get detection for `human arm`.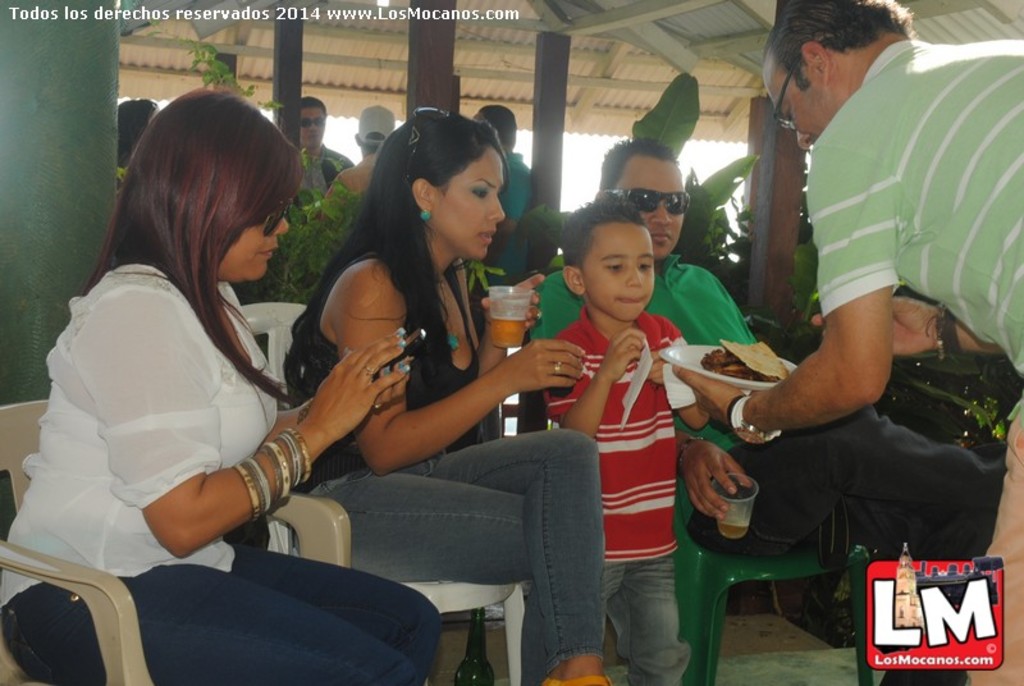
Detection: left=100, top=305, right=389, bottom=573.
